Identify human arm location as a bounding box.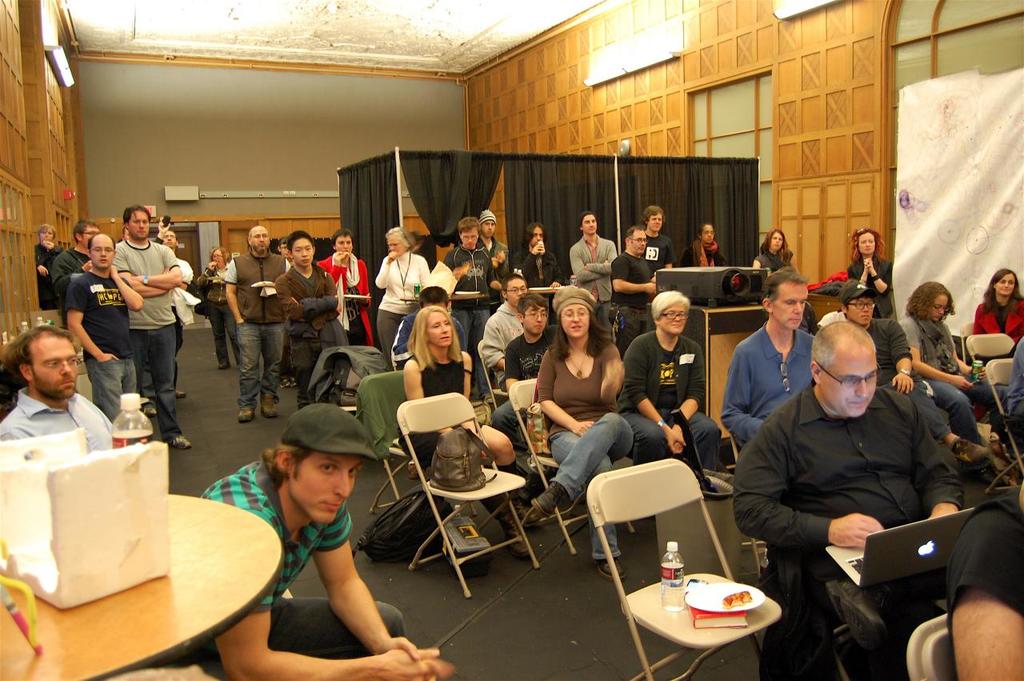
region(497, 347, 525, 394).
